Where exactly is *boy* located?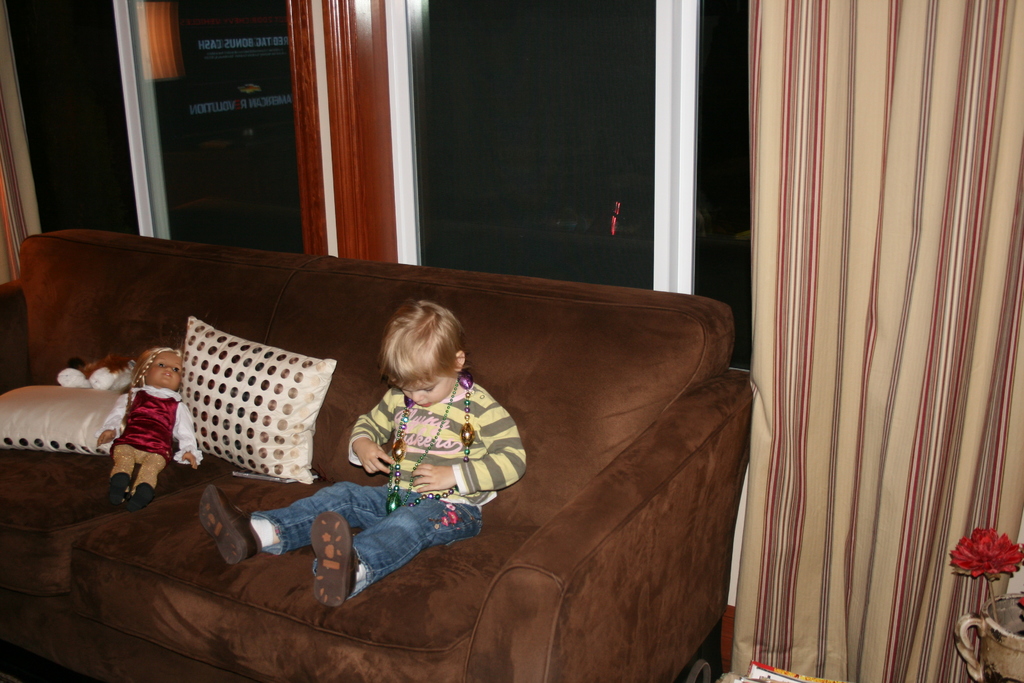
Its bounding box is bbox=[192, 294, 532, 606].
